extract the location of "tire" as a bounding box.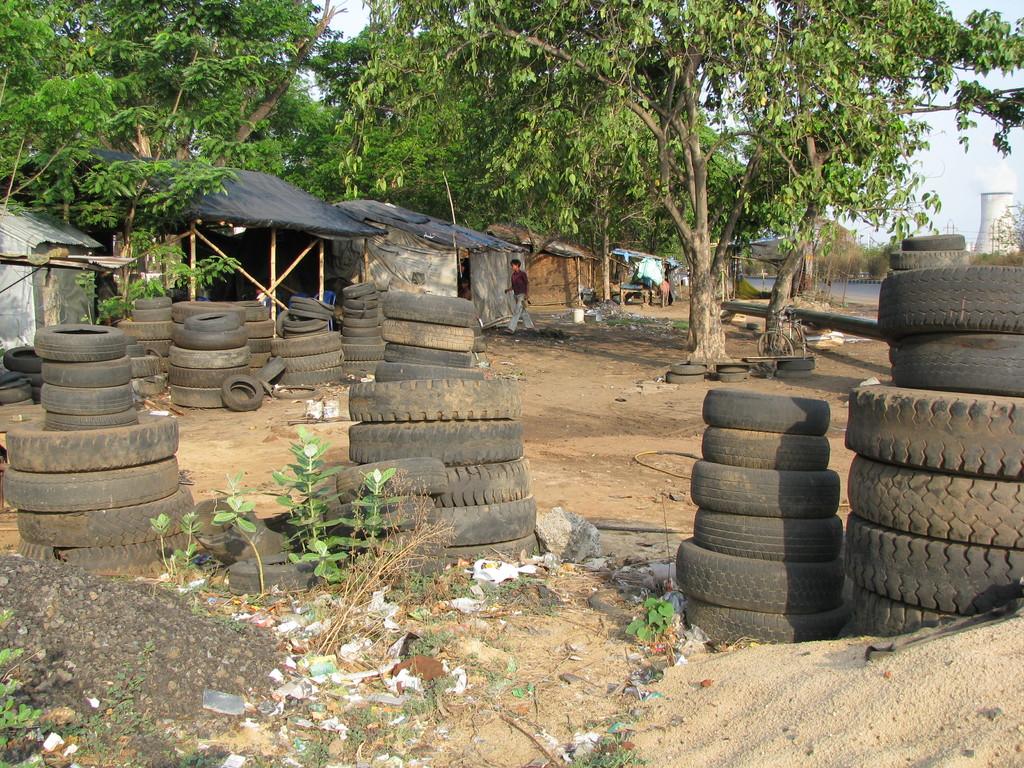
<bbox>253, 356, 285, 386</bbox>.
